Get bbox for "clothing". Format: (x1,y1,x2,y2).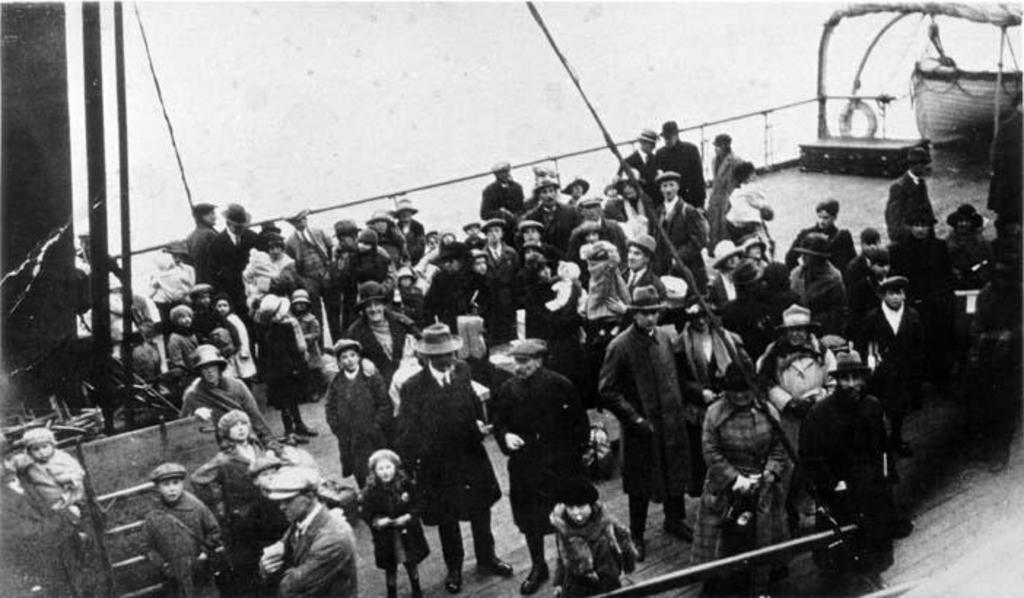
(707,153,745,246).
